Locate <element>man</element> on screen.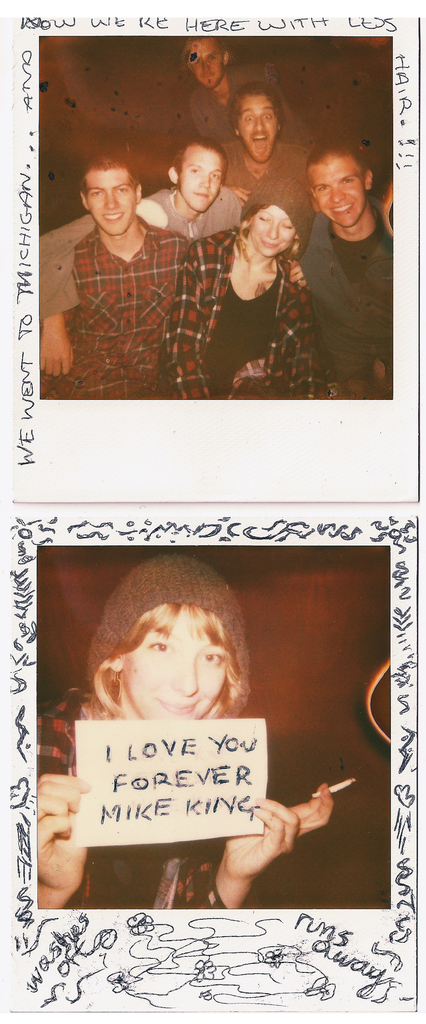
On screen at box=[179, 34, 241, 147].
